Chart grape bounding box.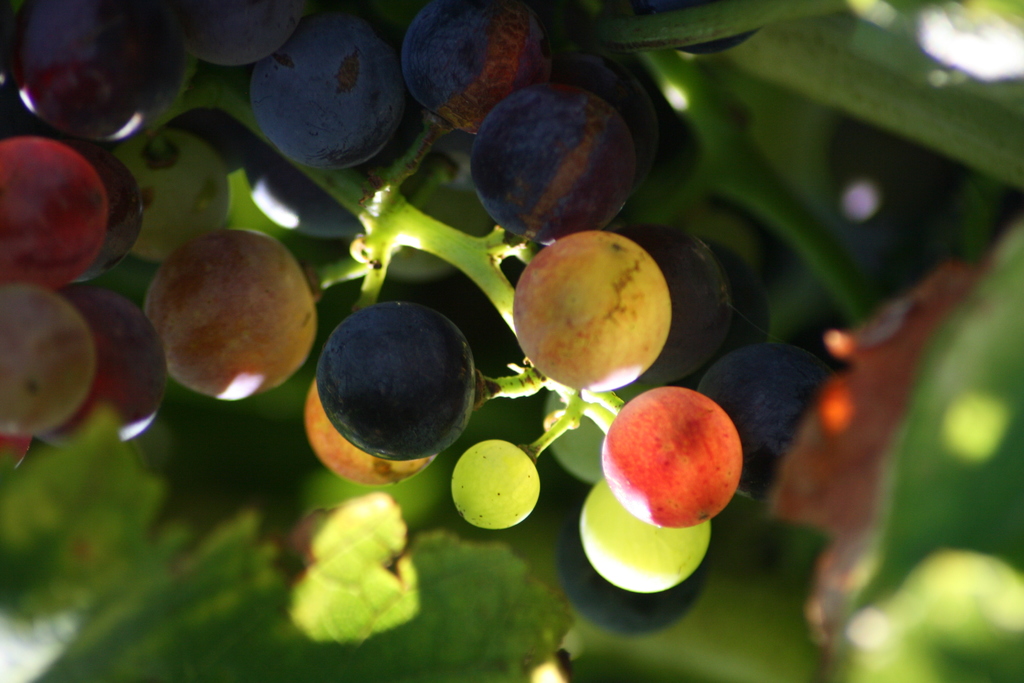
Charted: rect(168, 0, 301, 63).
